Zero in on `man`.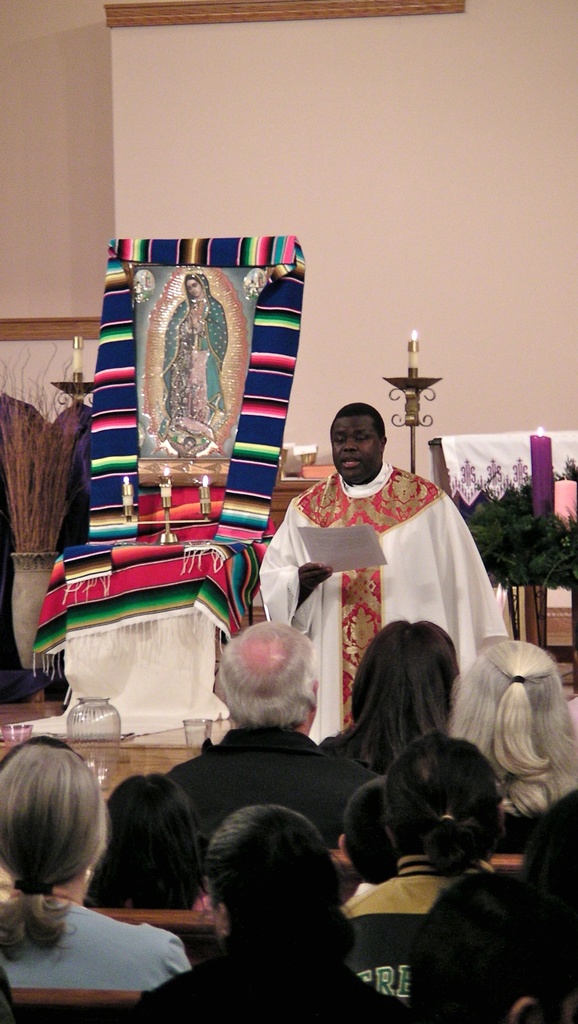
Zeroed in: [x1=254, y1=399, x2=517, y2=746].
